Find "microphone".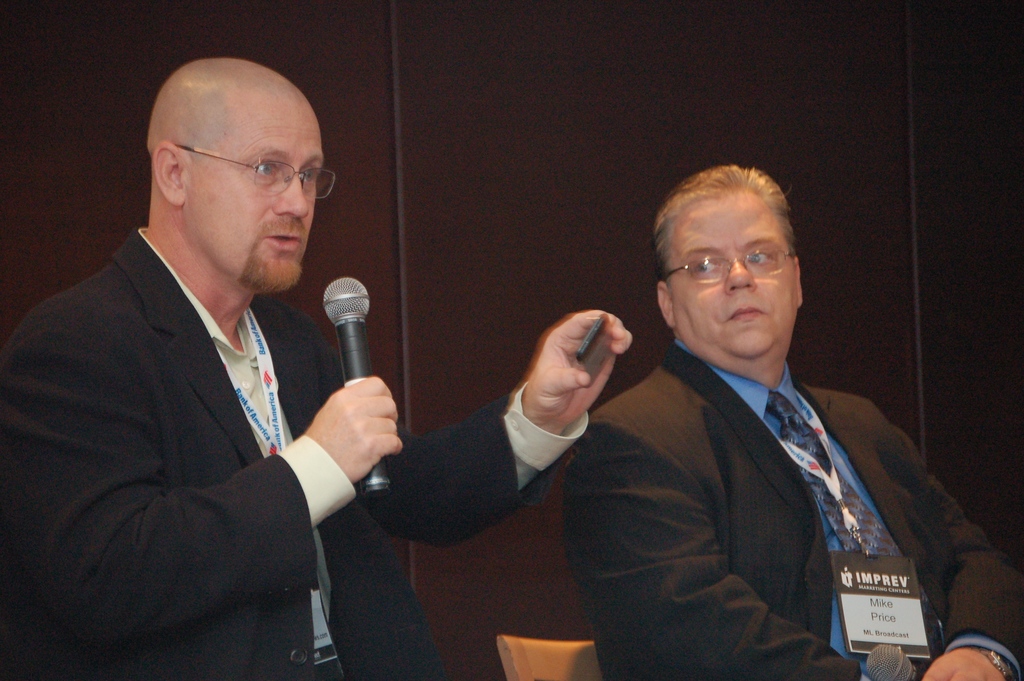
region(321, 275, 372, 505).
